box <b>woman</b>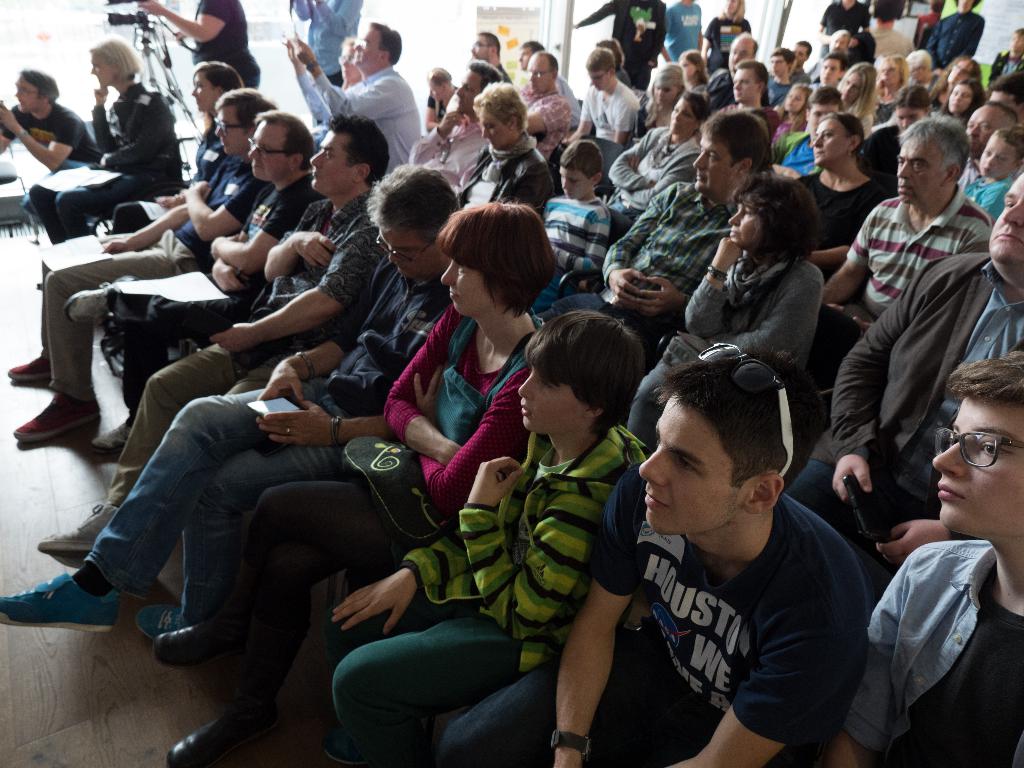
x1=793, y1=110, x2=888, y2=276
